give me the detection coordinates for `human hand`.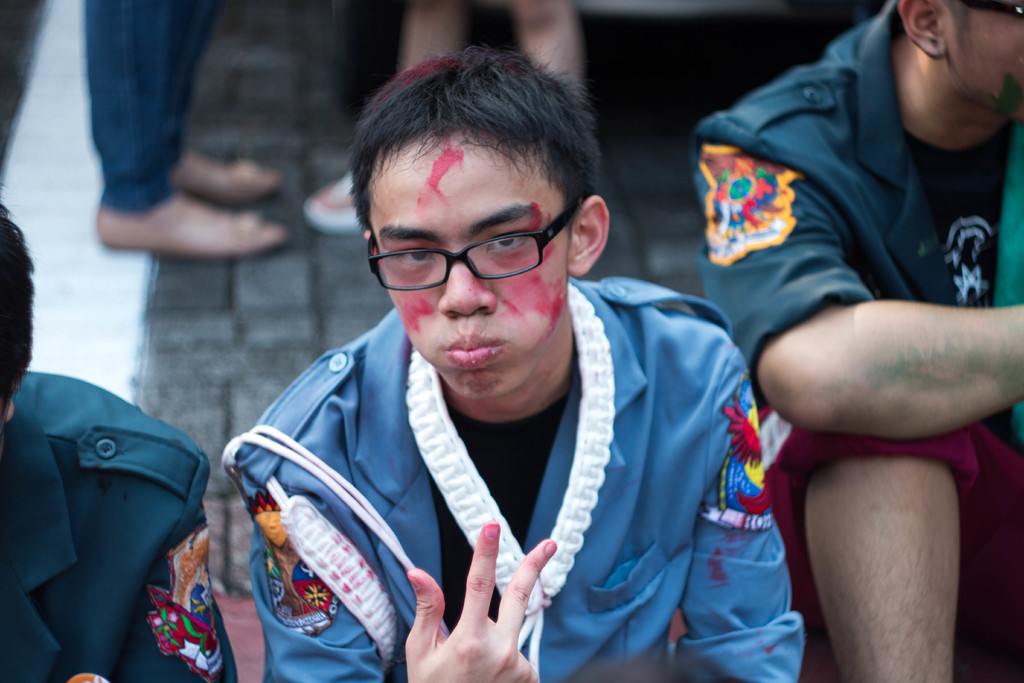
[403,520,558,682].
